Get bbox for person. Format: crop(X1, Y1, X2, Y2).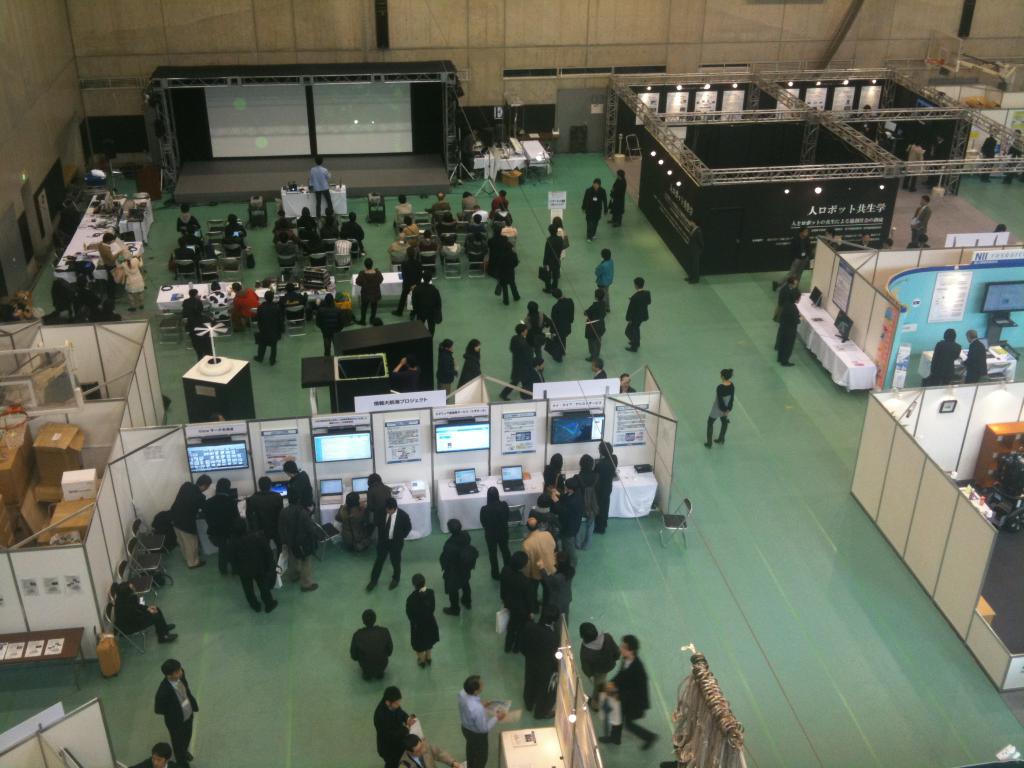
crop(131, 743, 184, 767).
